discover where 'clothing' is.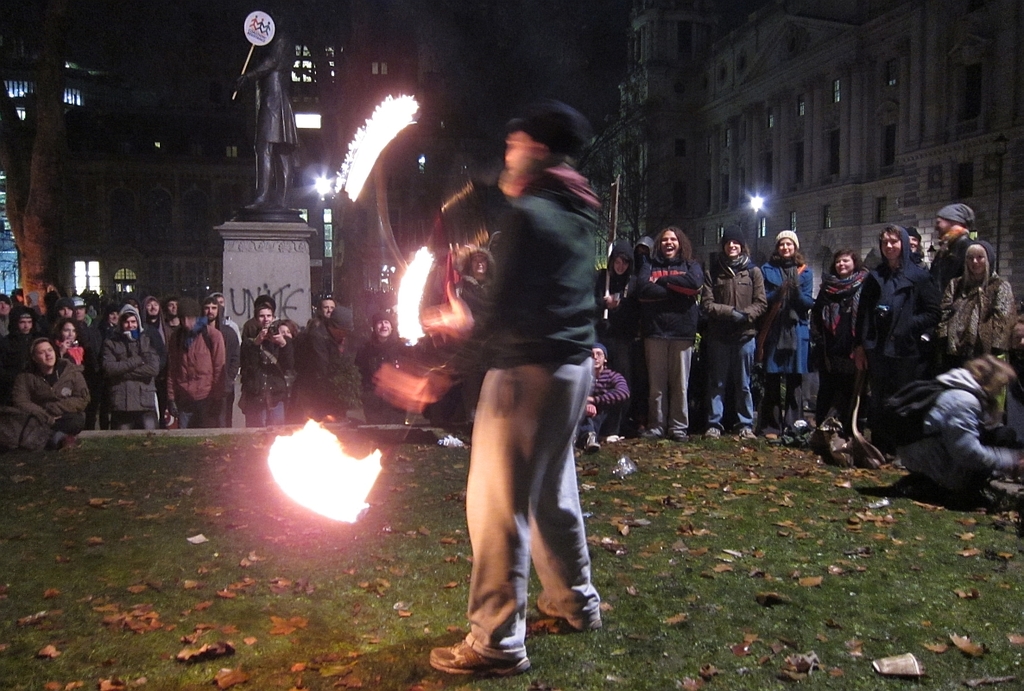
Discovered at pyautogui.locateOnScreen(307, 310, 355, 422).
